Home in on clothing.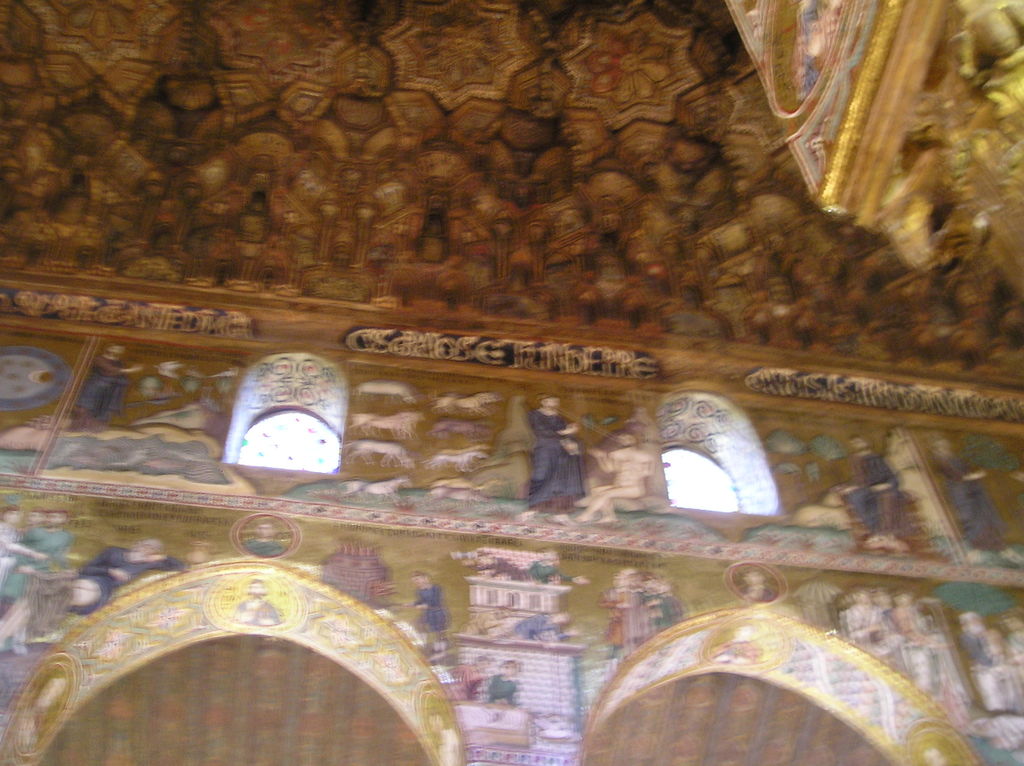
Homed in at rect(892, 610, 922, 674).
